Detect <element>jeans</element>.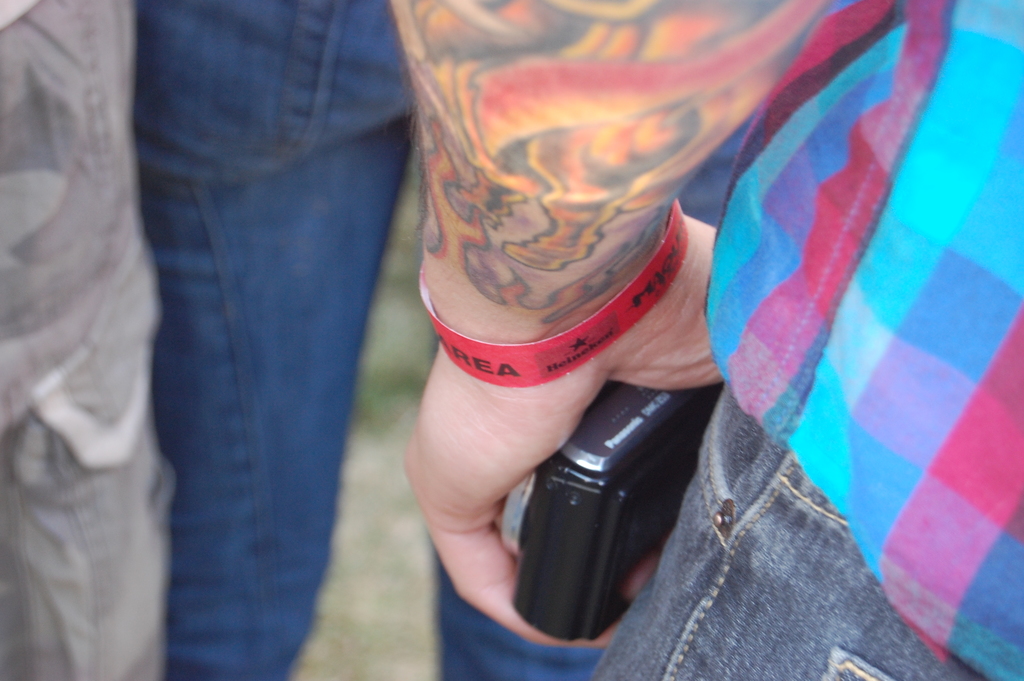
Detected at [x1=595, y1=391, x2=929, y2=680].
